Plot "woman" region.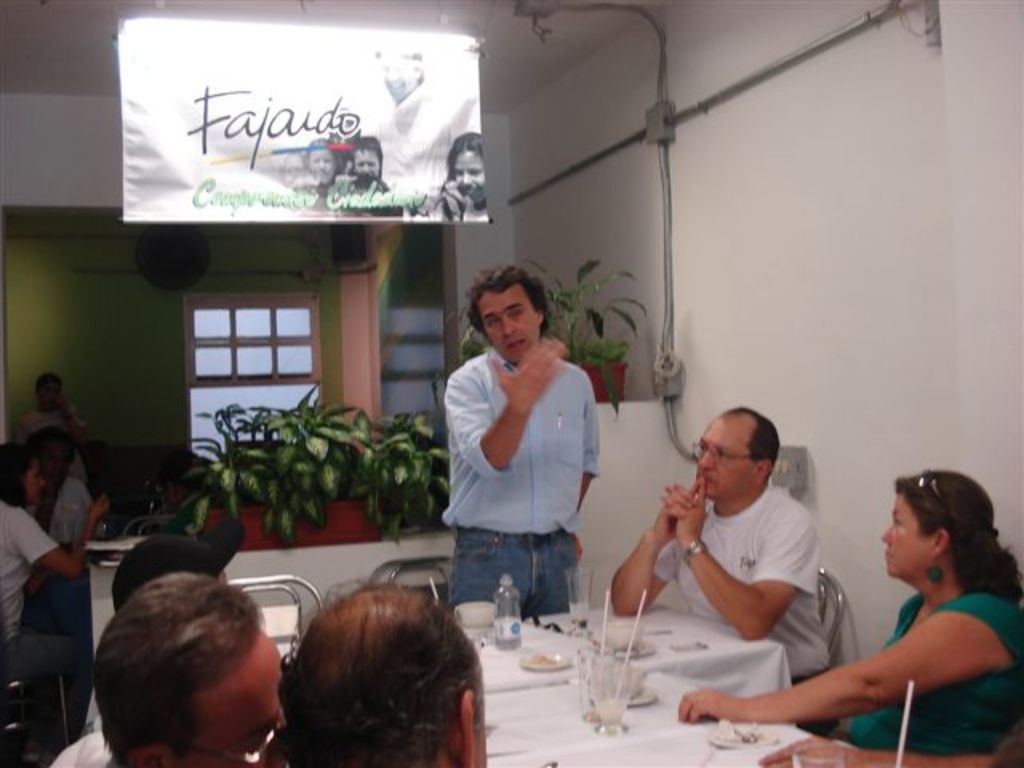
Plotted at l=699, t=458, r=1018, b=763.
